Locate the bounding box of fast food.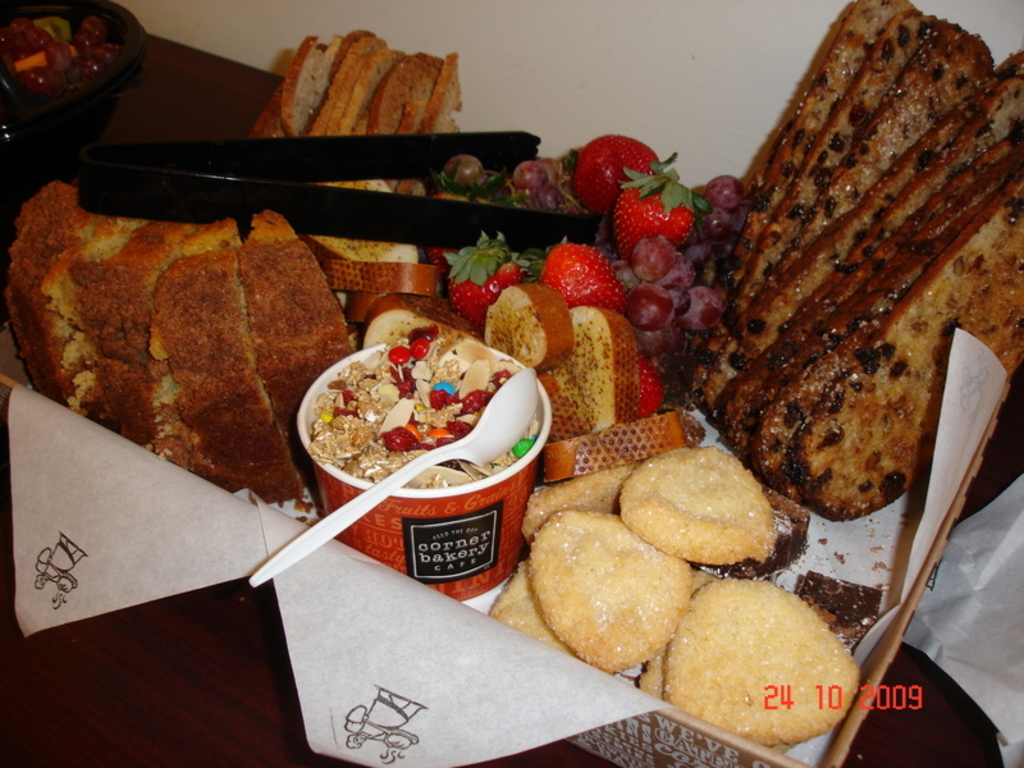
Bounding box: bbox=(305, 328, 515, 486).
